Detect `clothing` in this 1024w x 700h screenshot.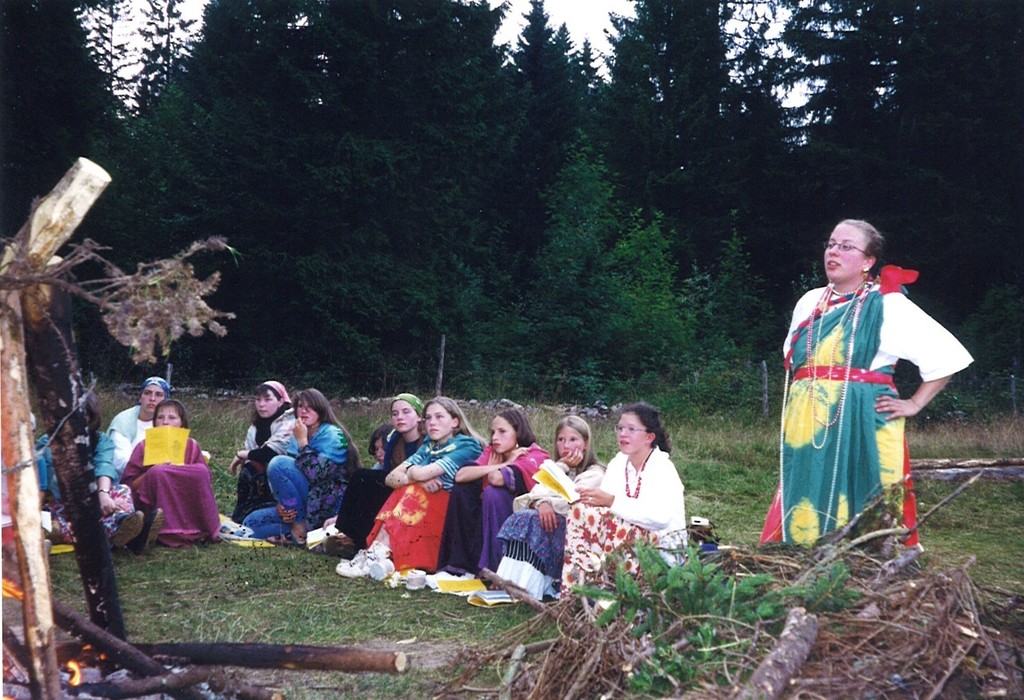
Detection: box=[243, 422, 348, 540].
